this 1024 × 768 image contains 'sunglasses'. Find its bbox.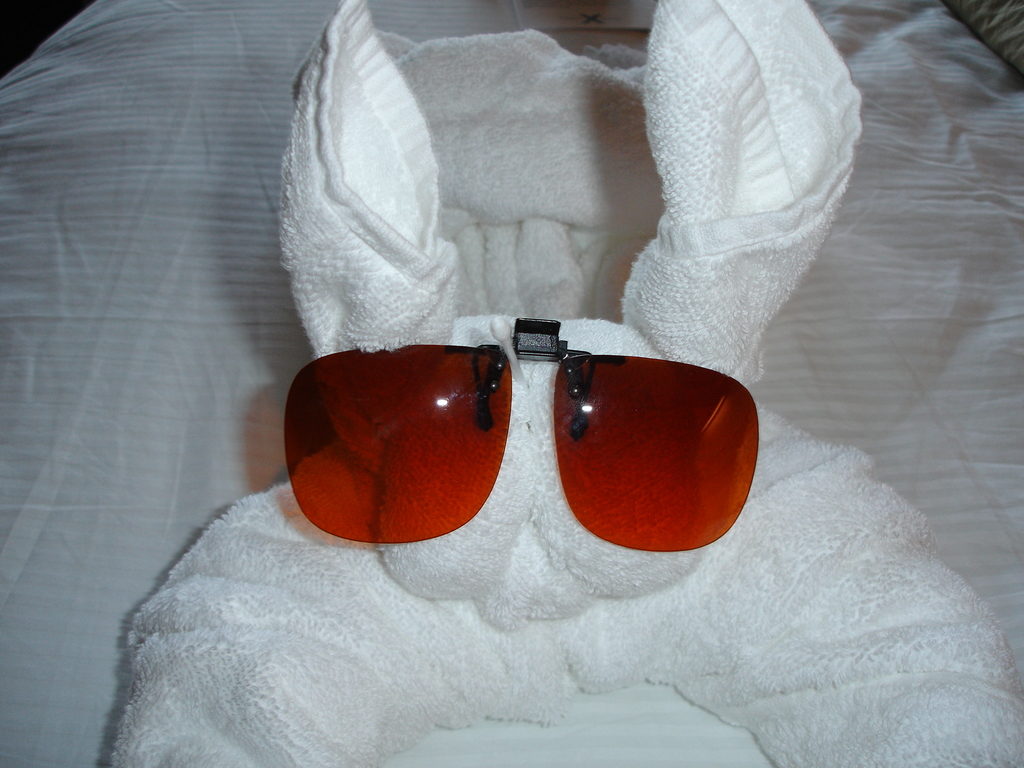
{"left": 285, "top": 344, "right": 760, "bottom": 552}.
